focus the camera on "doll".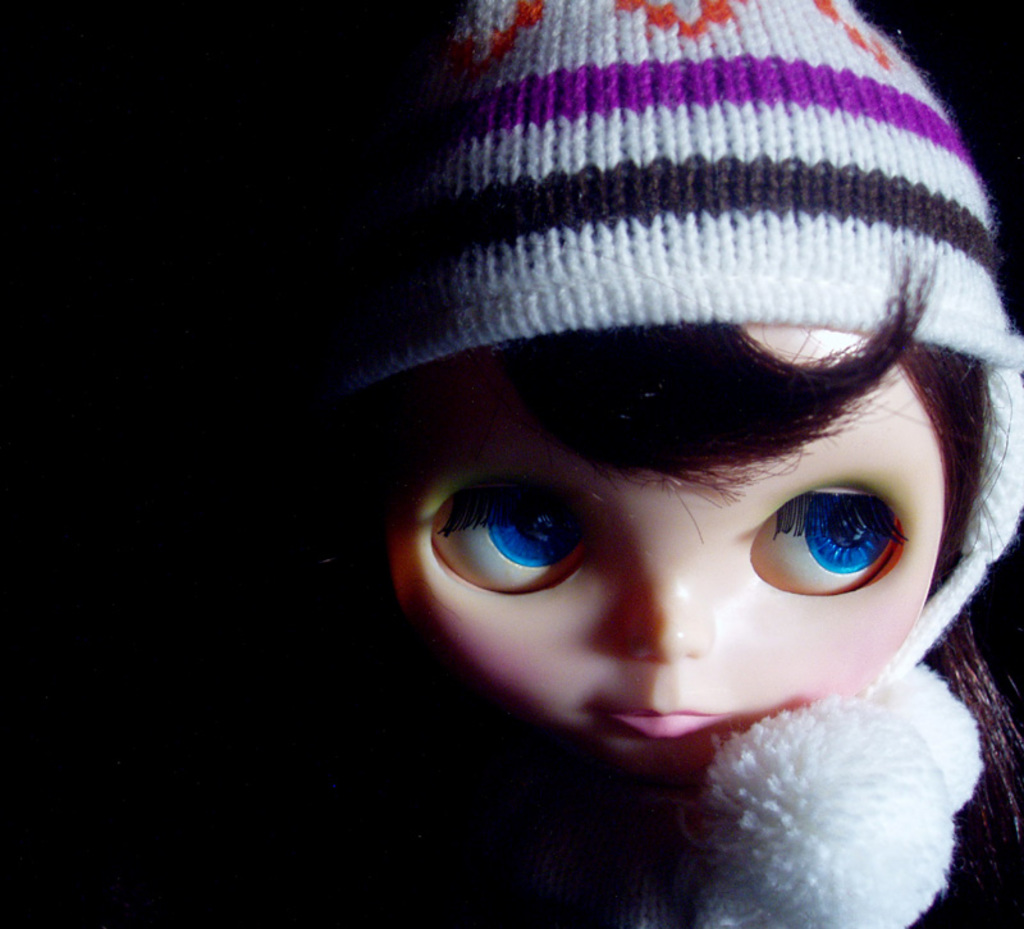
Focus region: Rect(300, 0, 1021, 928).
